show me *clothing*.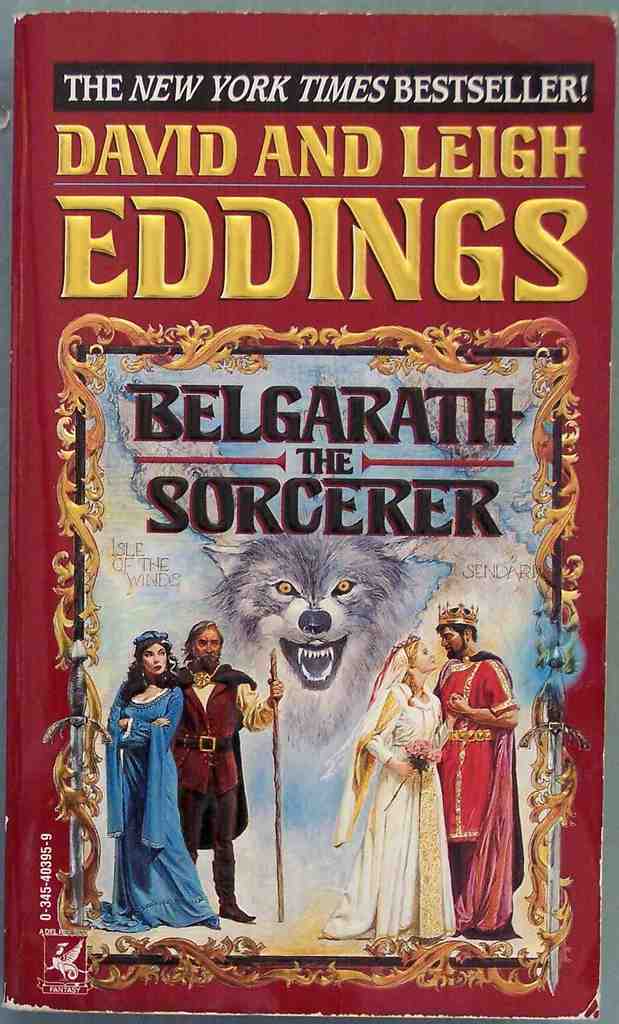
*clothing* is here: (left=326, top=636, right=461, bottom=960).
